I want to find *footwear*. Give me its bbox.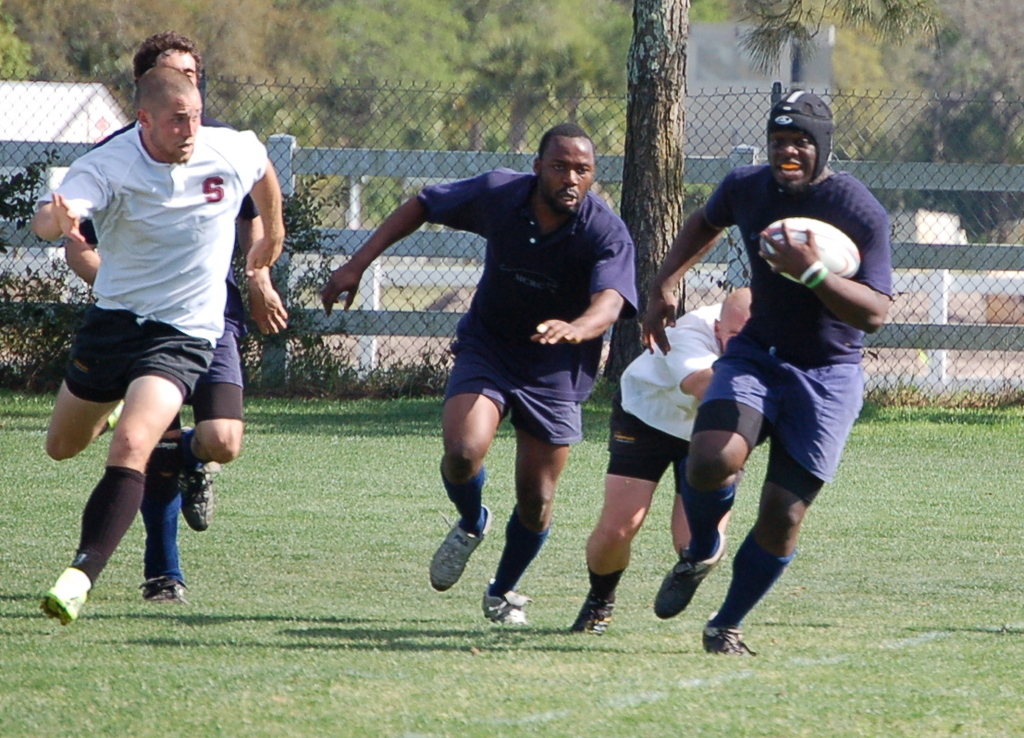
<region>138, 572, 193, 613</region>.
